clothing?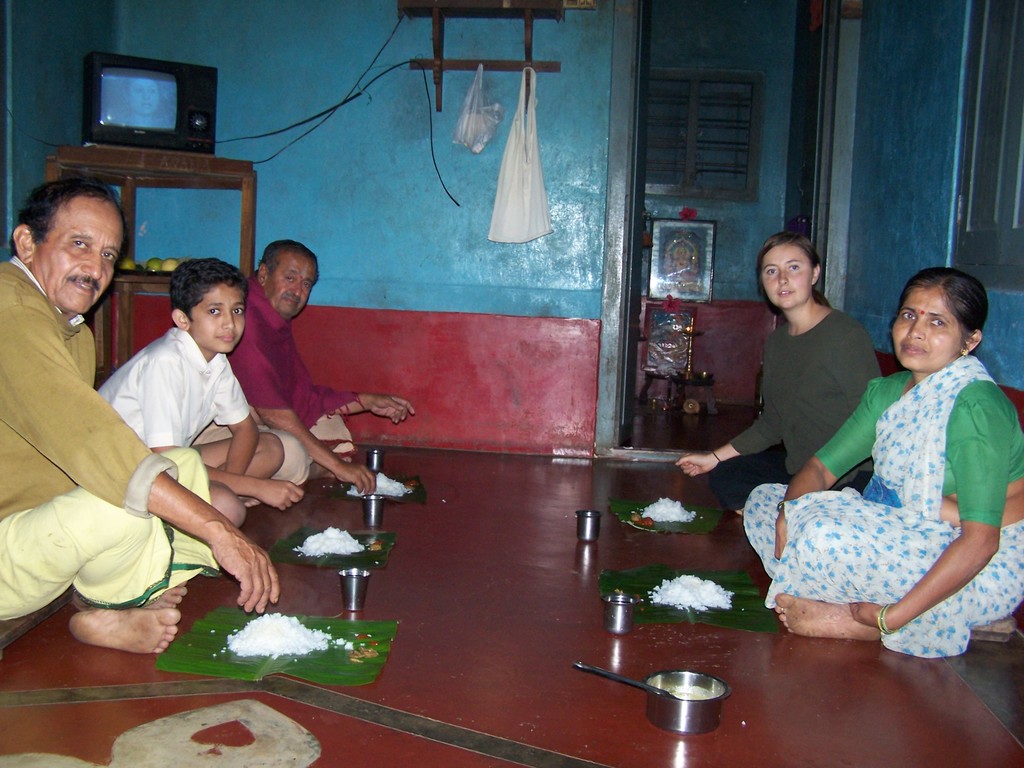
{"x1": 224, "y1": 273, "x2": 350, "y2": 490}
